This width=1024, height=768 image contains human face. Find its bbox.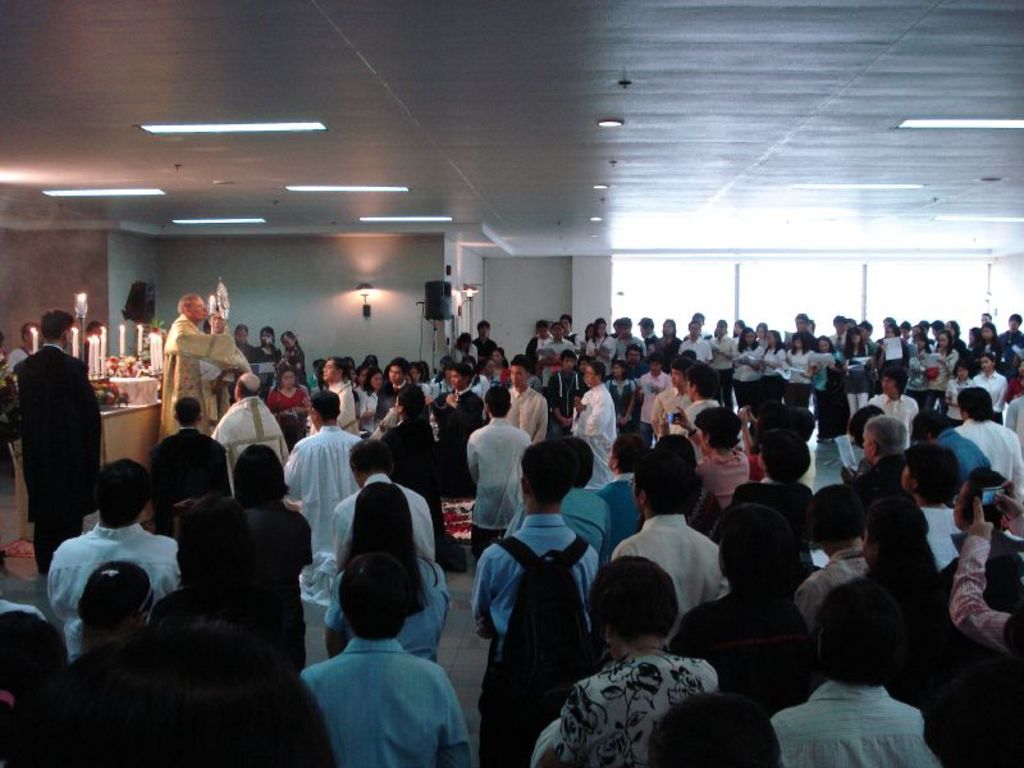
882, 376, 896, 394.
